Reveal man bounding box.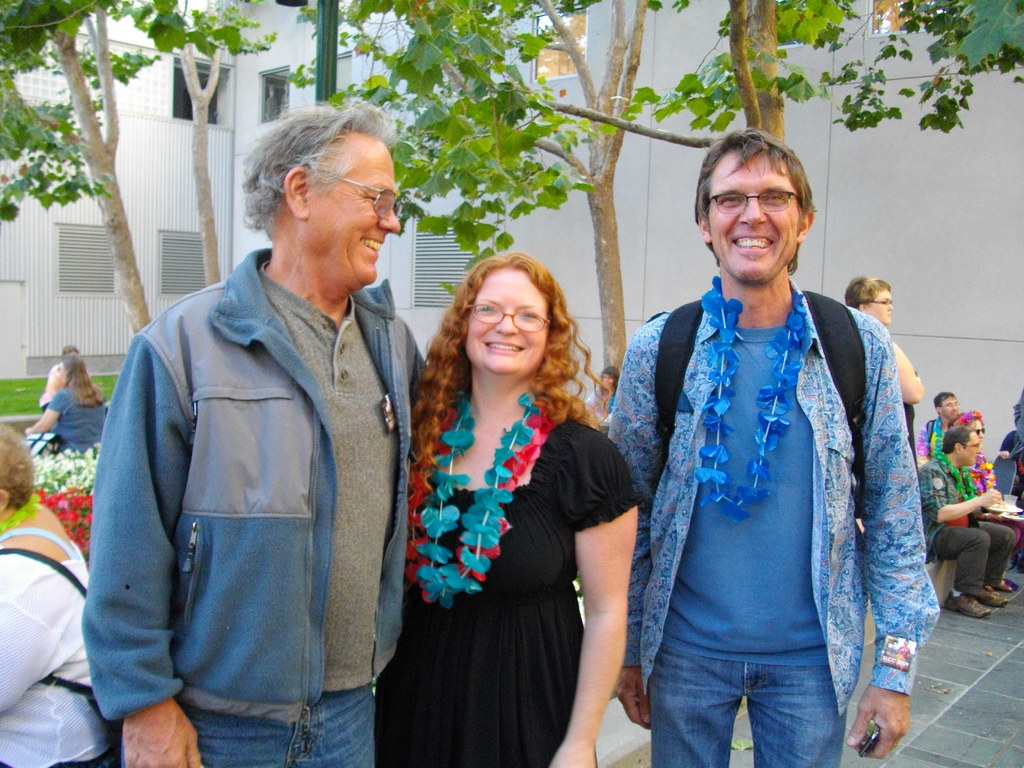
Revealed: [1014, 388, 1023, 484].
